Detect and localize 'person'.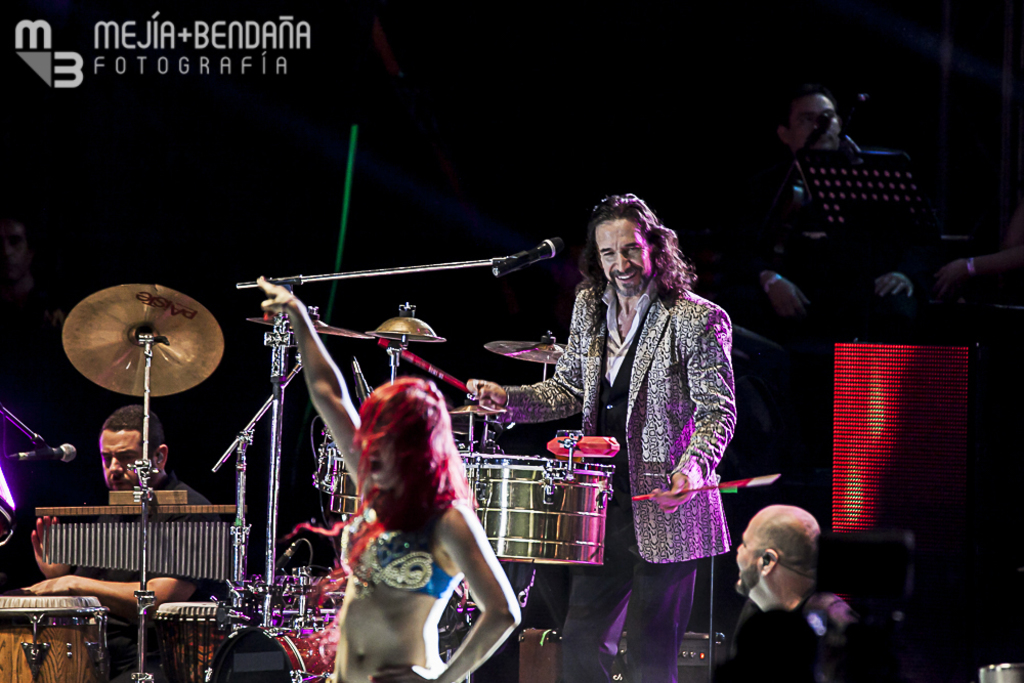
Localized at {"x1": 744, "y1": 83, "x2": 921, "y2": 387}.
